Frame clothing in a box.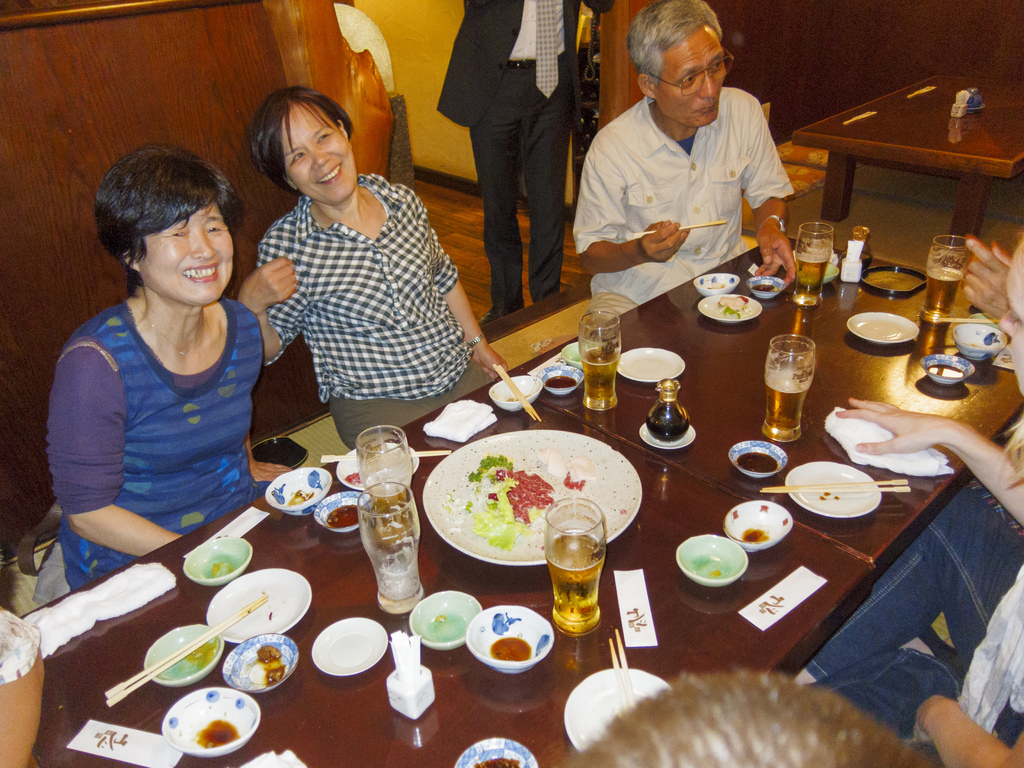
{"x1": 225, "y1": 166, "x2": 511, "y2": 452}.
